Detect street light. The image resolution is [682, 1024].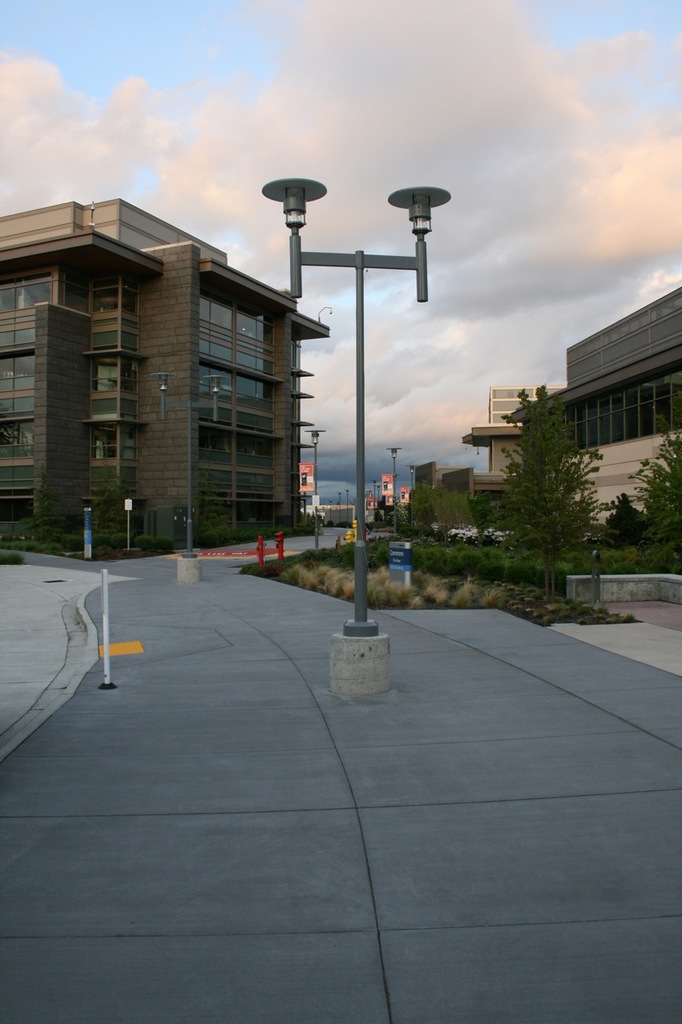
rect(343, 486, 350, 528).
